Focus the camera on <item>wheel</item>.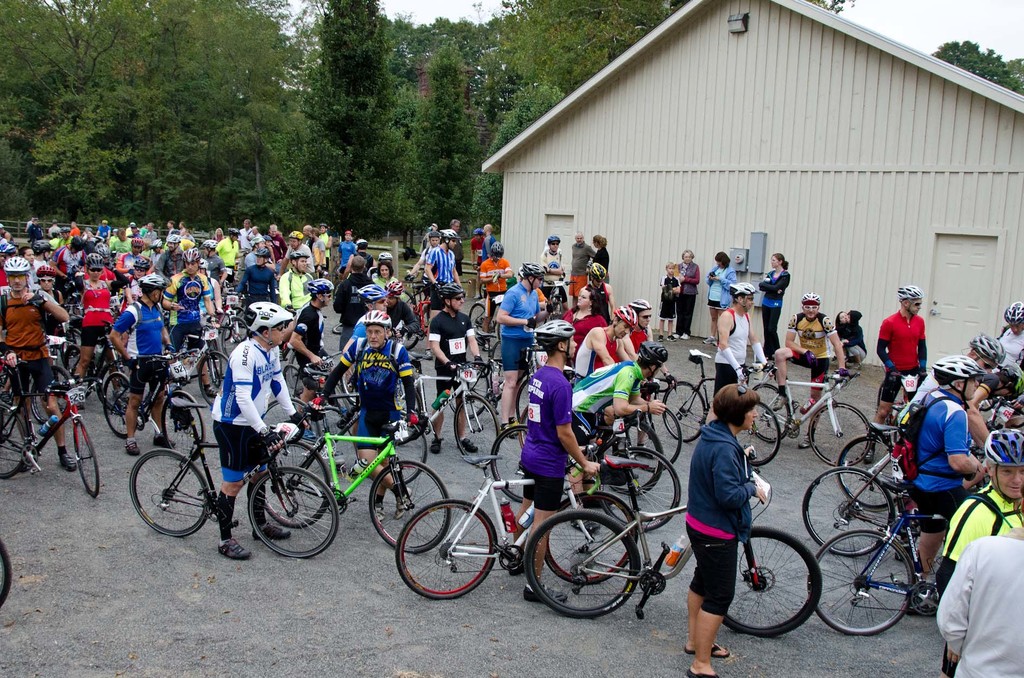
Focus region: {"left": 468, "top": 300, "right": 485, "bottom": 336}.
